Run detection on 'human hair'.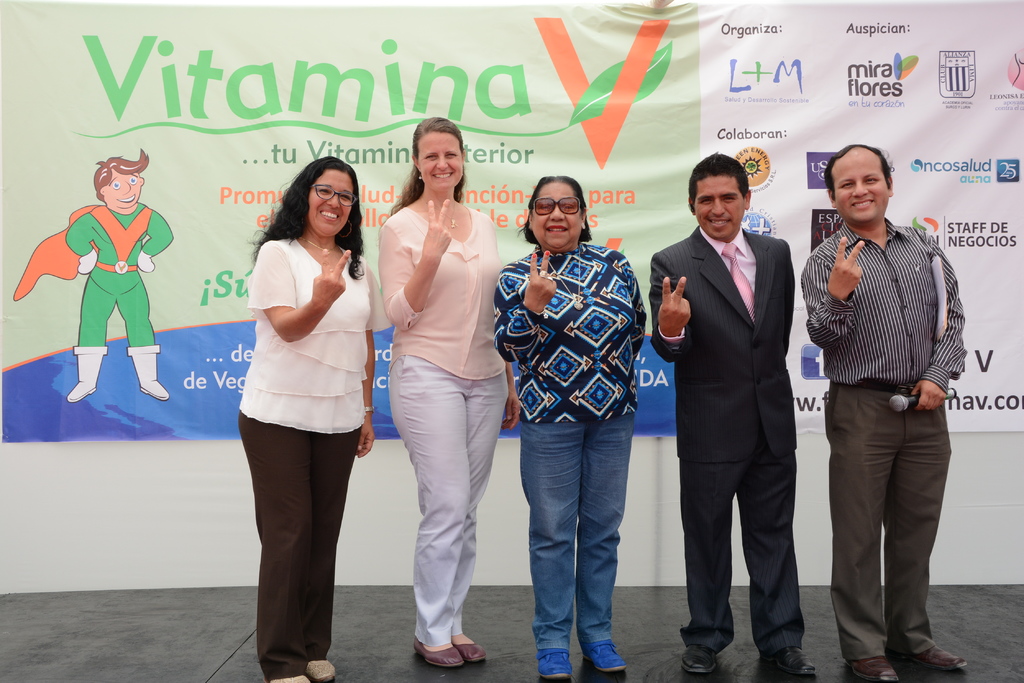
Result: {"left": 274, "top": 156, "right": 359, "bottom": 258}.
